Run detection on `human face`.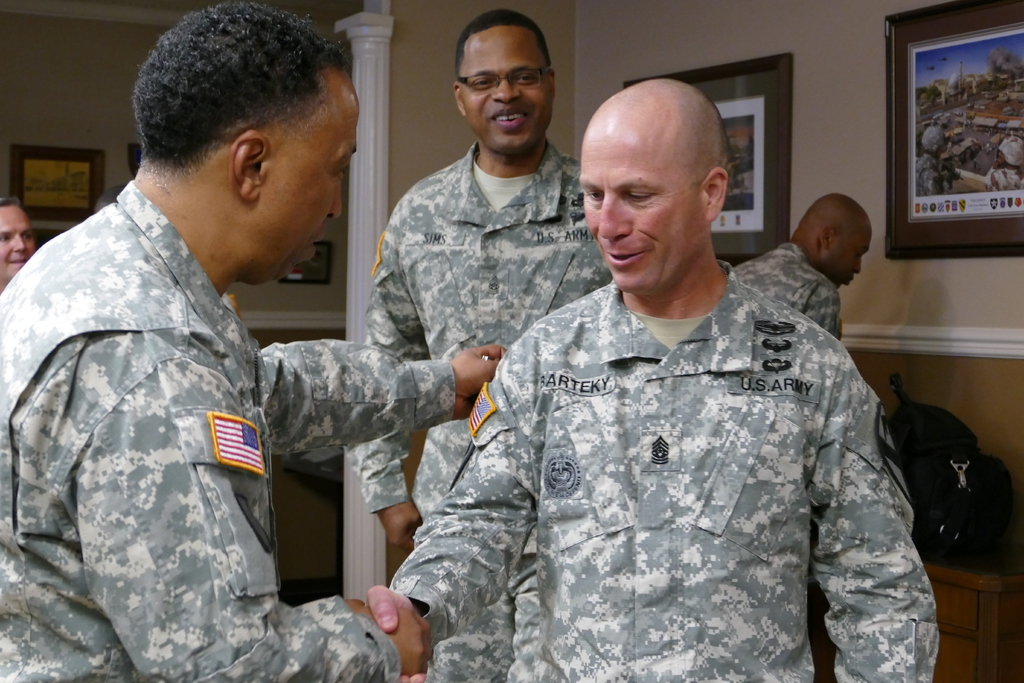
Result: Rect(0, 209, 37, 281).
